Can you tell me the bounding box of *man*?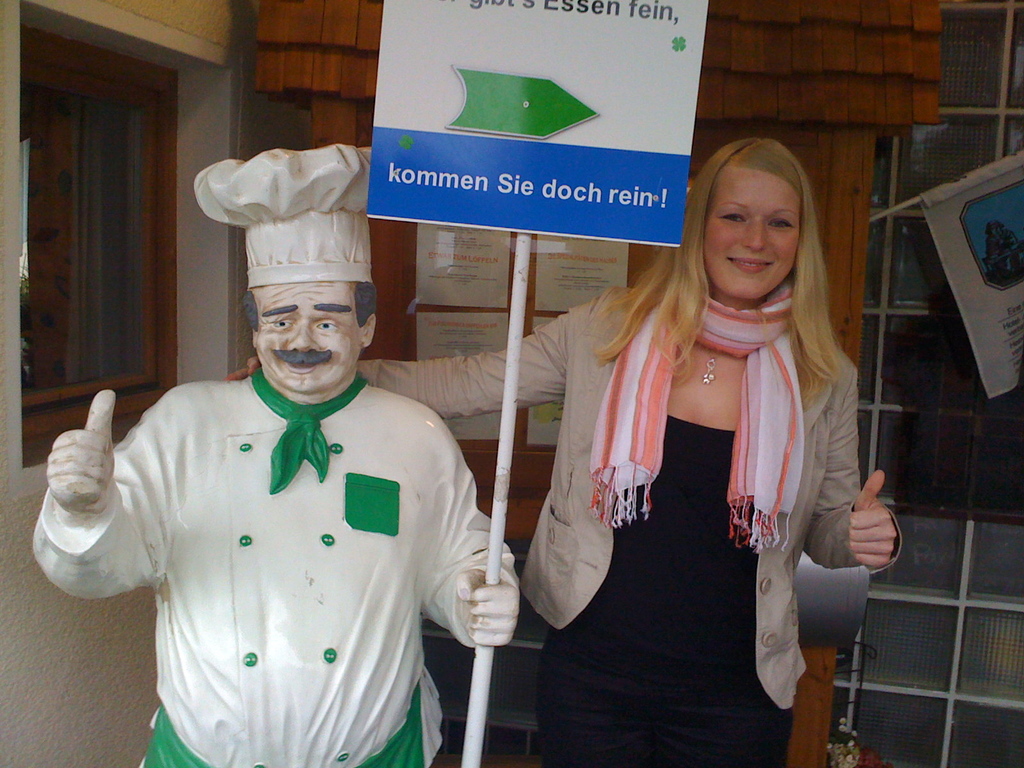
locate(986, 220, 1021, 283).
